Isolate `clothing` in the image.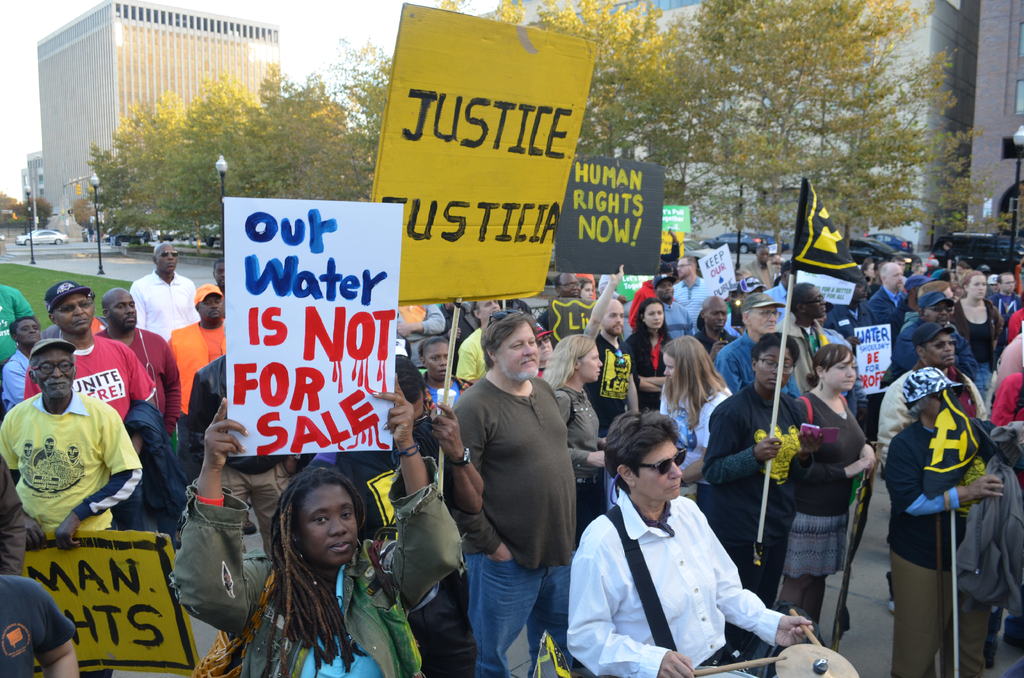
Isolated region: crop(562, 482, 786, 677).
